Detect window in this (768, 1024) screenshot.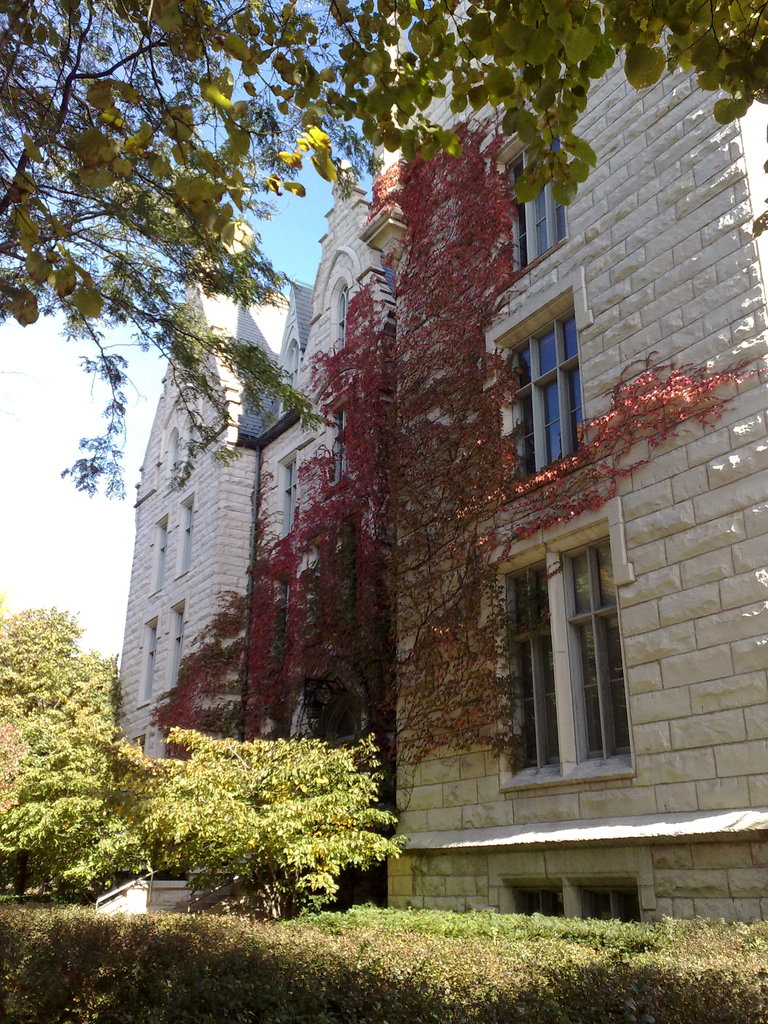
Detection: l=175, t=490, r=194, b=579.
